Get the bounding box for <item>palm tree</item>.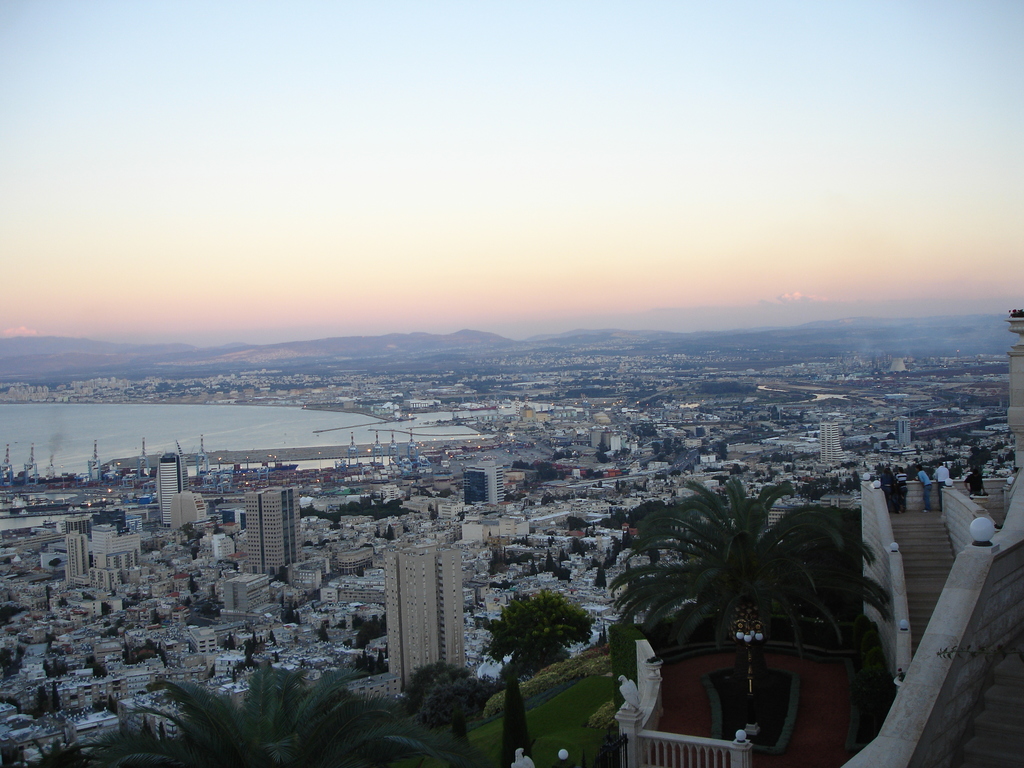
BBox(625, 492, 865, 703).
